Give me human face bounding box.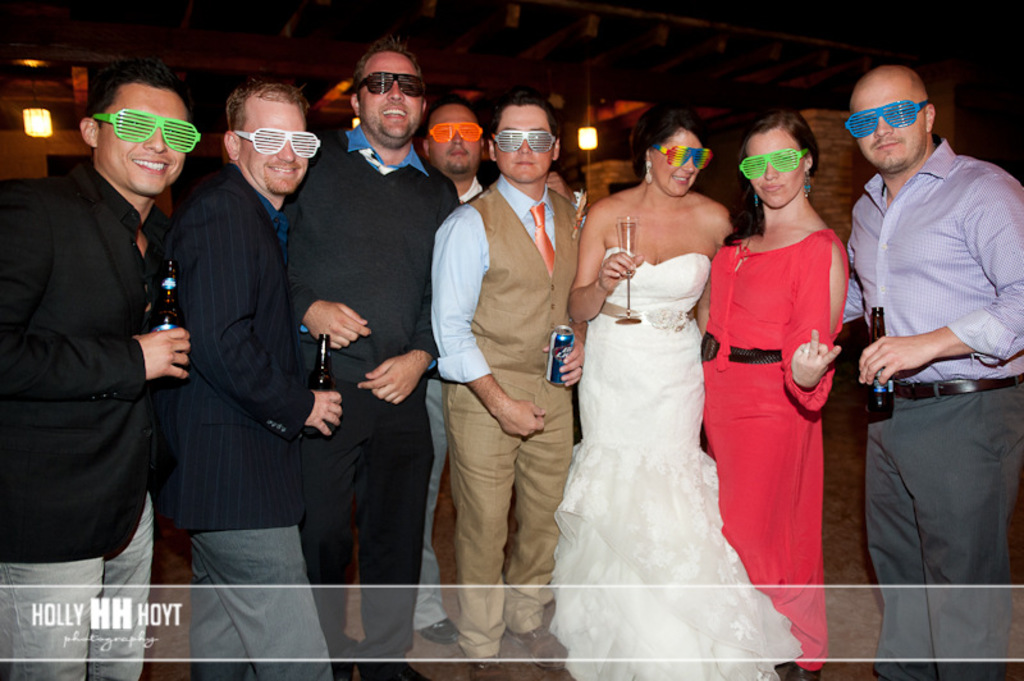
BBox(425, 104, 480, 172).
